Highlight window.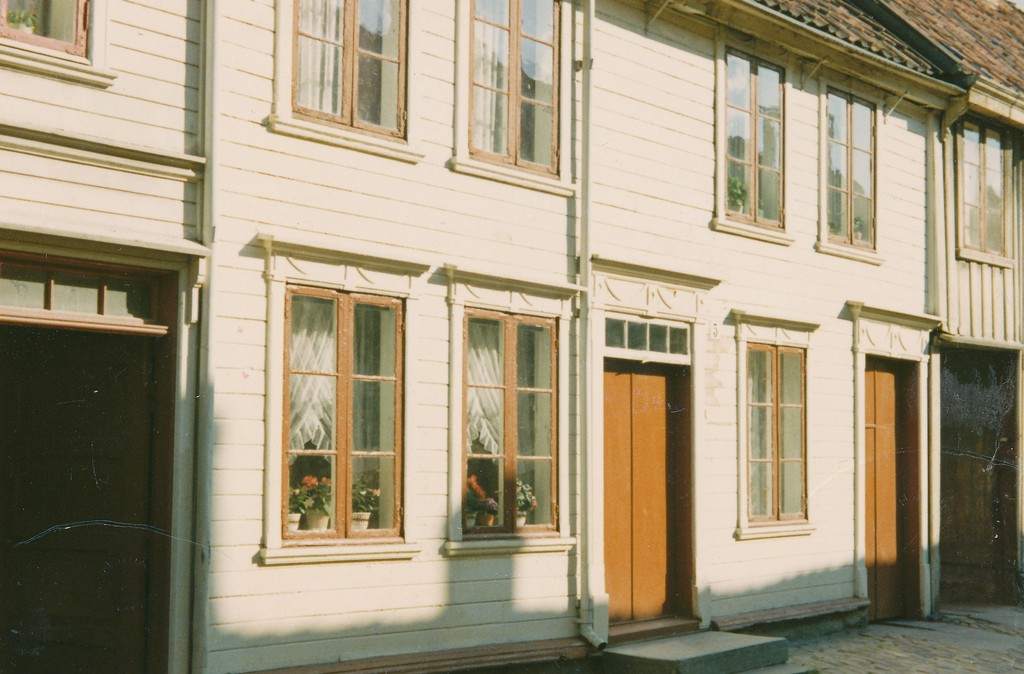
Highlighted region: (left=0, top=0, right=115, bottom=74).
